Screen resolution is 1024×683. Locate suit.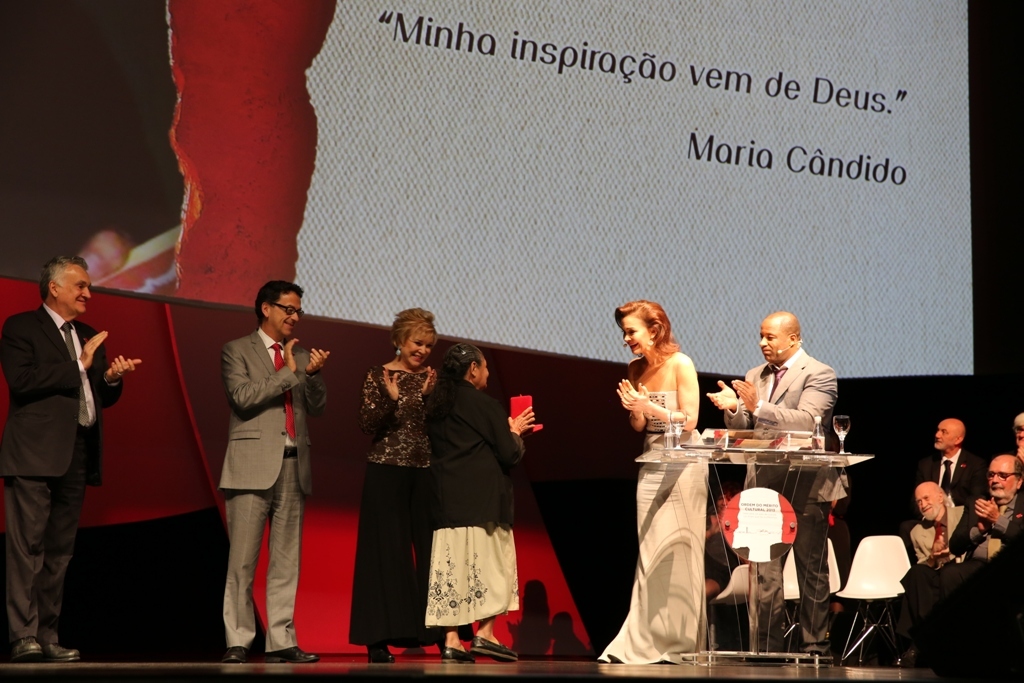
bbox=[6, 260, 124, 616].
